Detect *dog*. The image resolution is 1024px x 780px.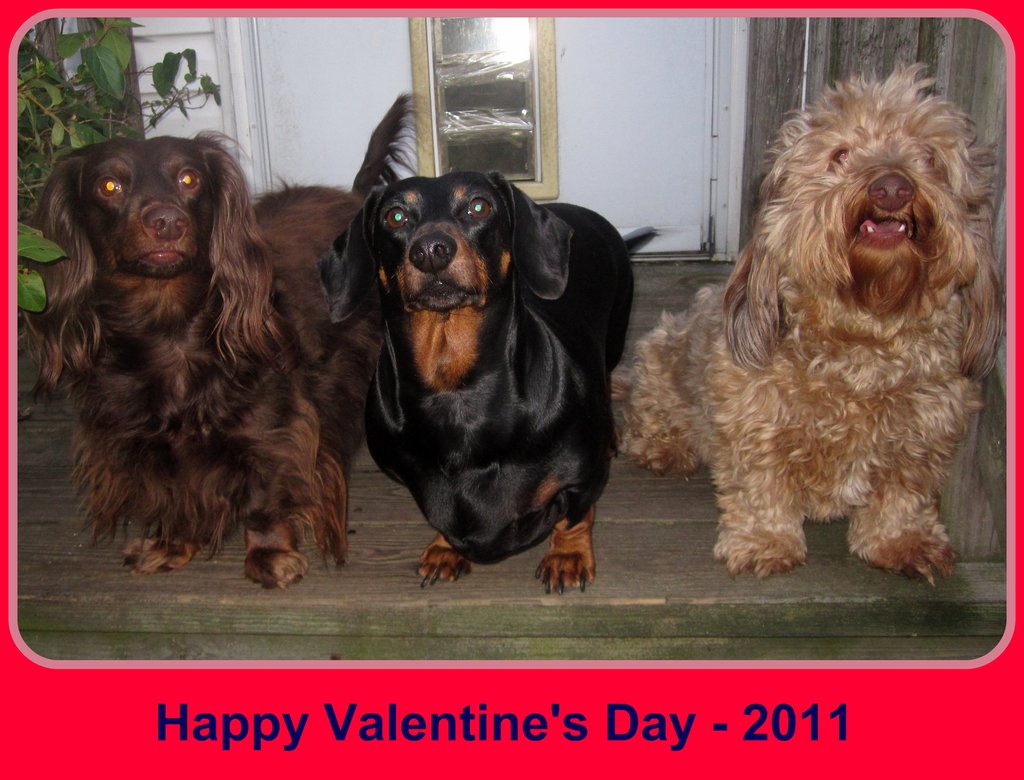
<region>316, 170, 662, 599</region>.
